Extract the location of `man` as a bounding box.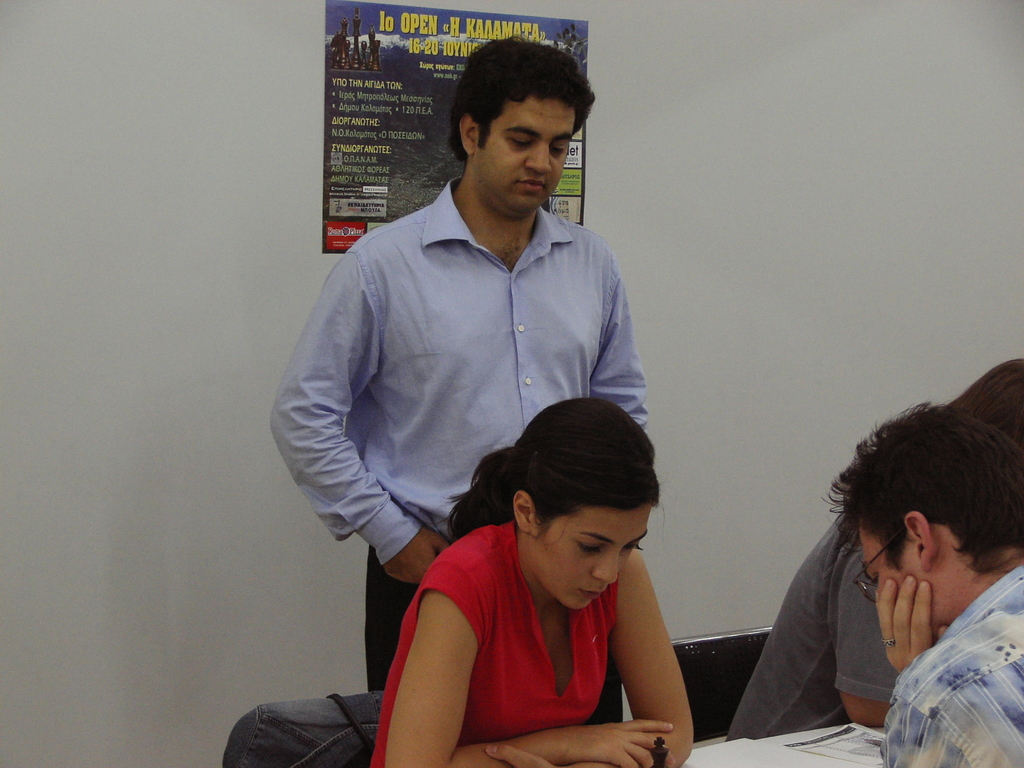
bbox(826, 399, 1023, 767).
